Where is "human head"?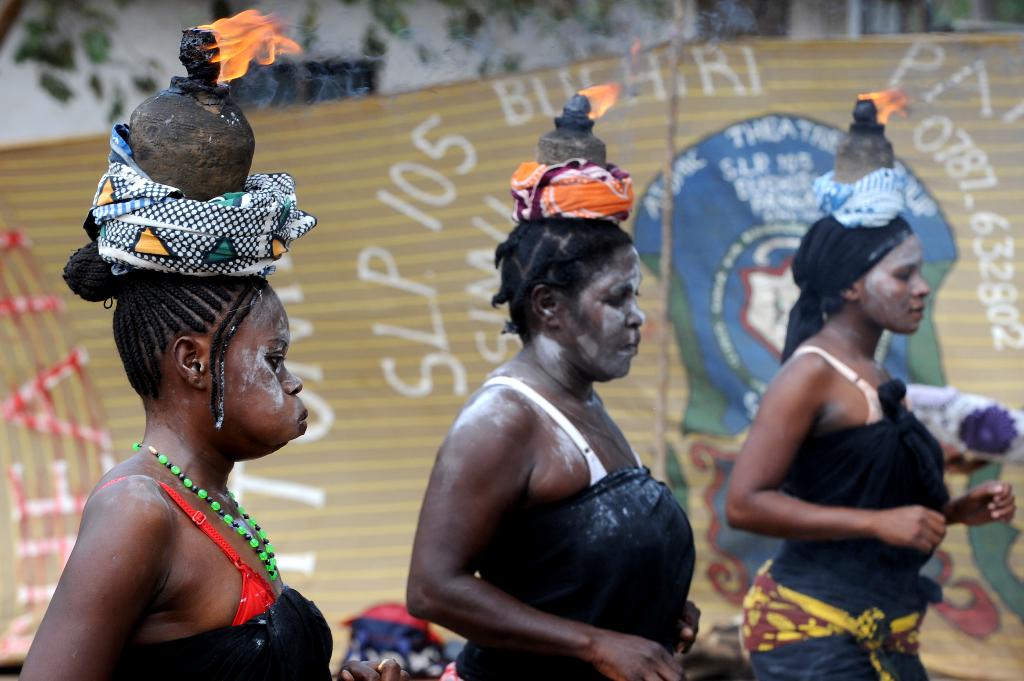
(74,176,300,470).
